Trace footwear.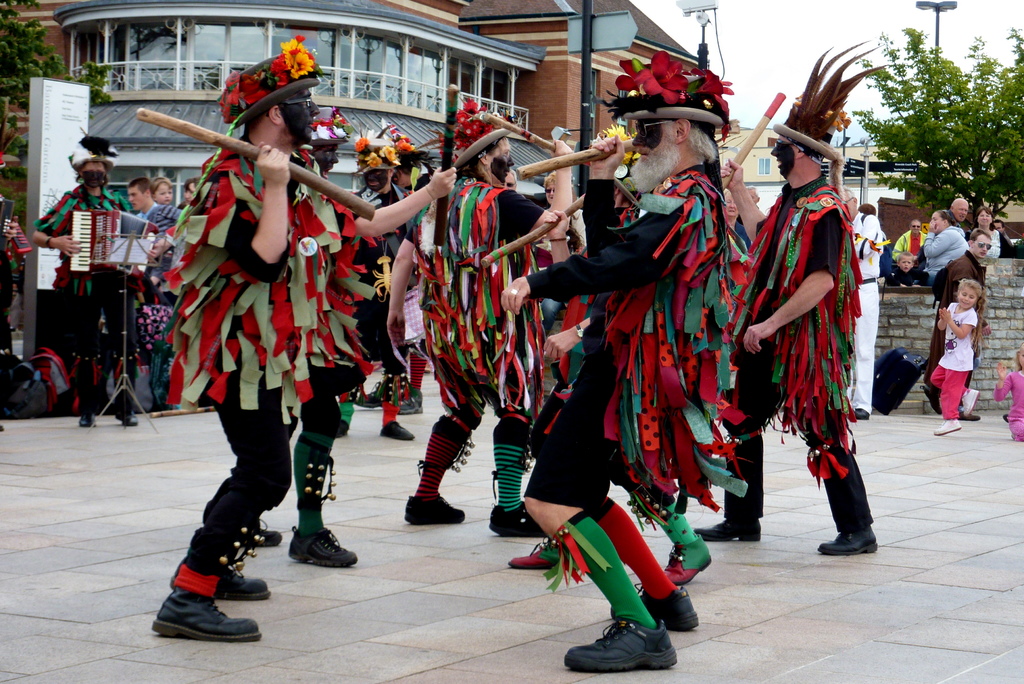
Traced to (961, 389, 979, 414).
